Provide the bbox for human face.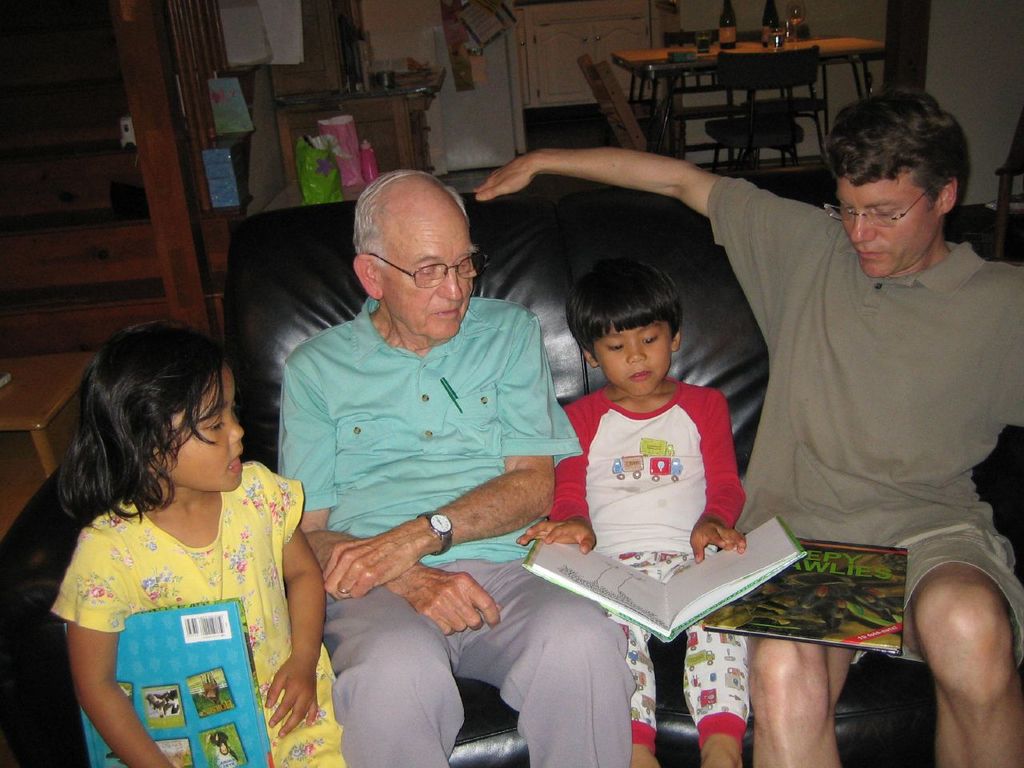
<region>837, 165, 939, 277</region>.
